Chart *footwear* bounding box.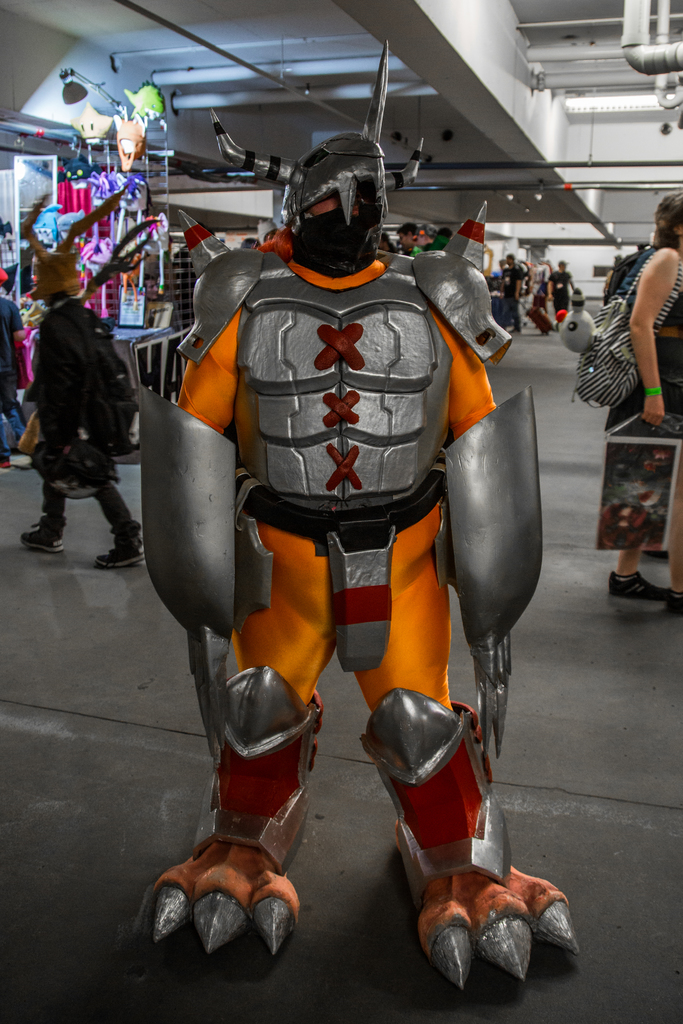
Charted: region(606, 570, 670, 604).
